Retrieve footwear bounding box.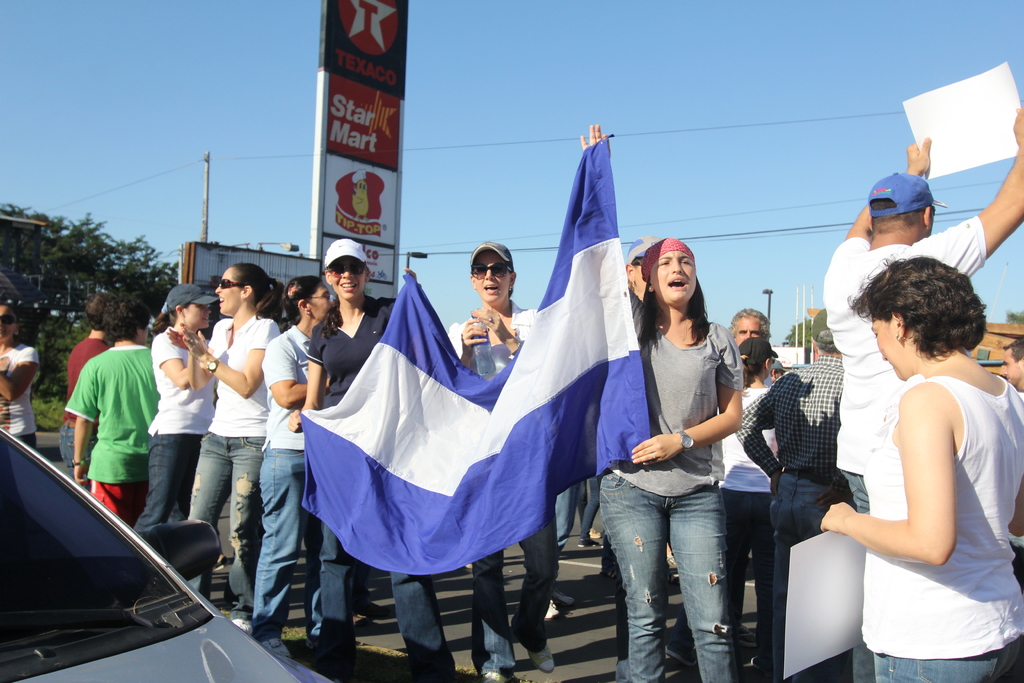
Bounding box: 525:641:557:673.
